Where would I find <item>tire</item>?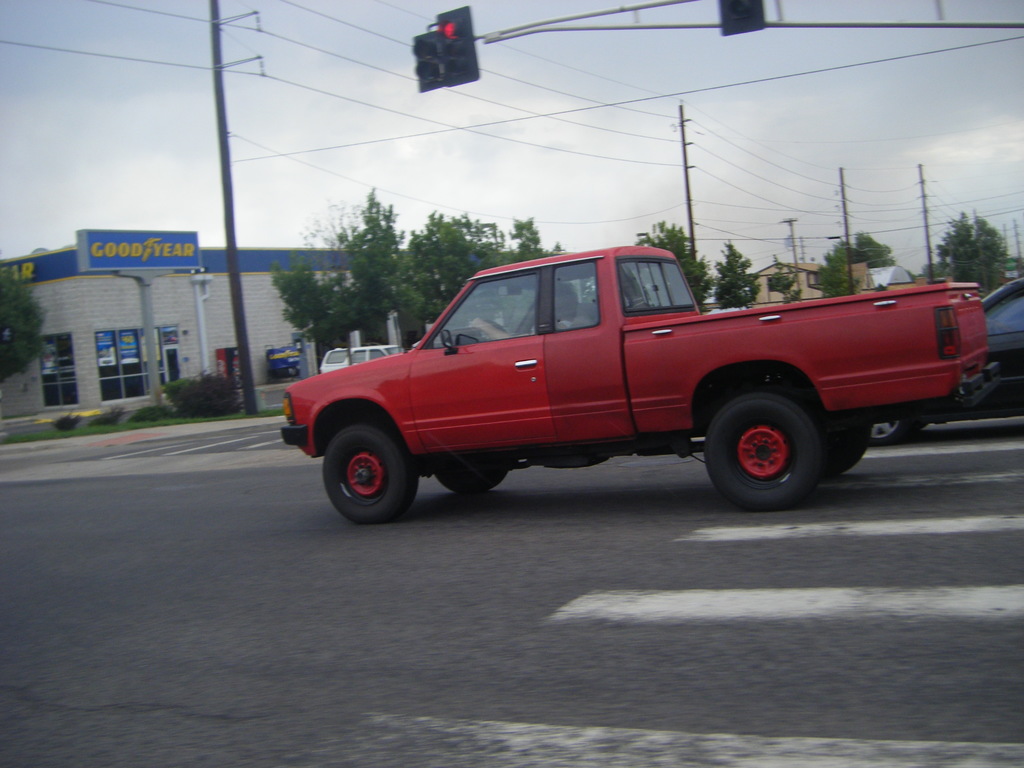
At box(703, 390, 834, 508).
